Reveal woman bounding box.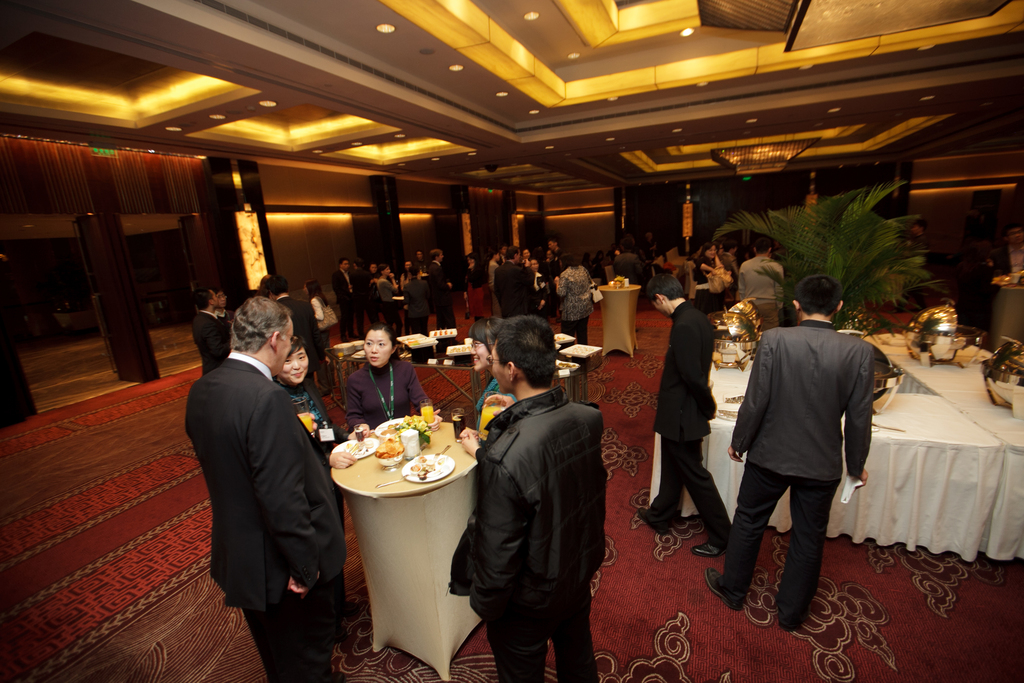
Revealed: crop(529, 261, 554, 324).
